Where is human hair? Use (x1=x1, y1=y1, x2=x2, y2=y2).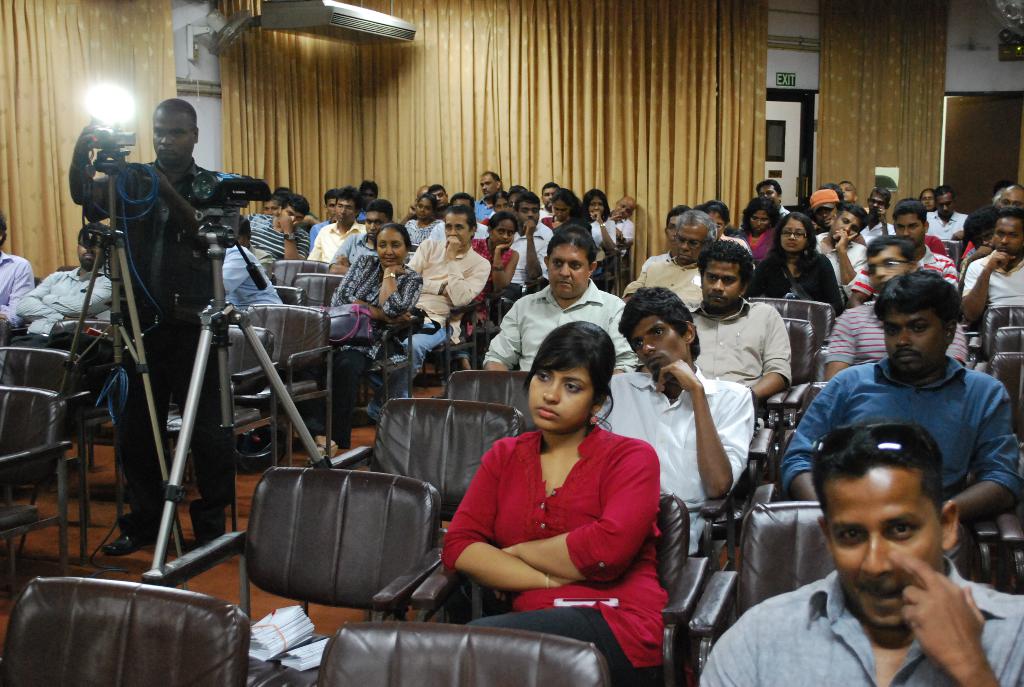
(x1=484, y1=170, x2=500, y2=184).
